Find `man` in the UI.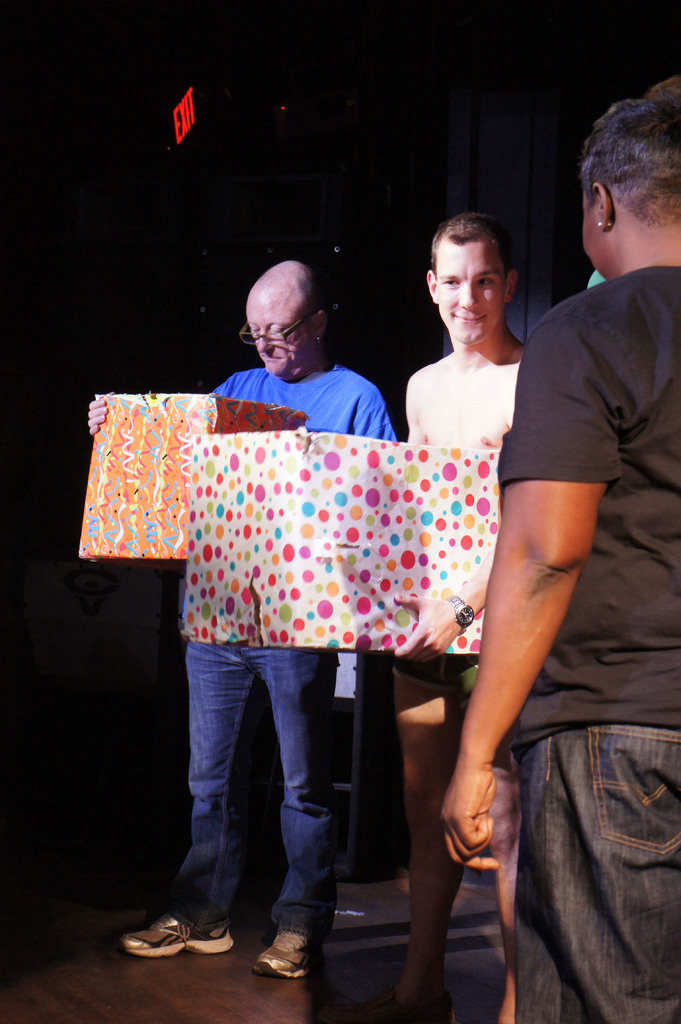
UI element at box(345, 212, 595, 1023).
